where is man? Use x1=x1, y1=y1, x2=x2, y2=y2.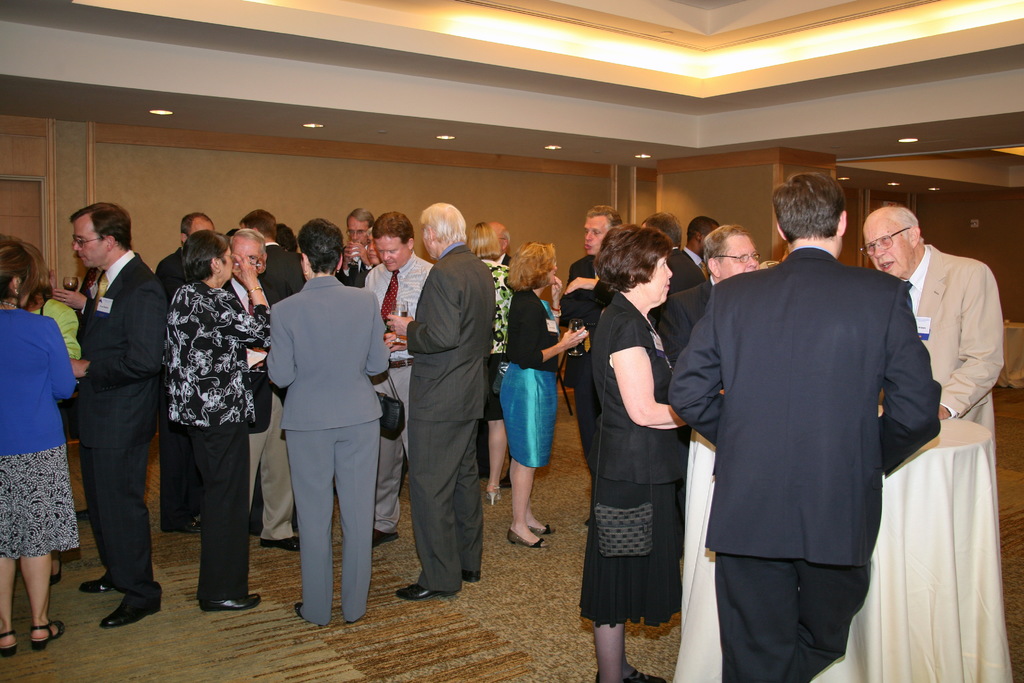
x1=653, y1=226, x2=760, y2=357.
